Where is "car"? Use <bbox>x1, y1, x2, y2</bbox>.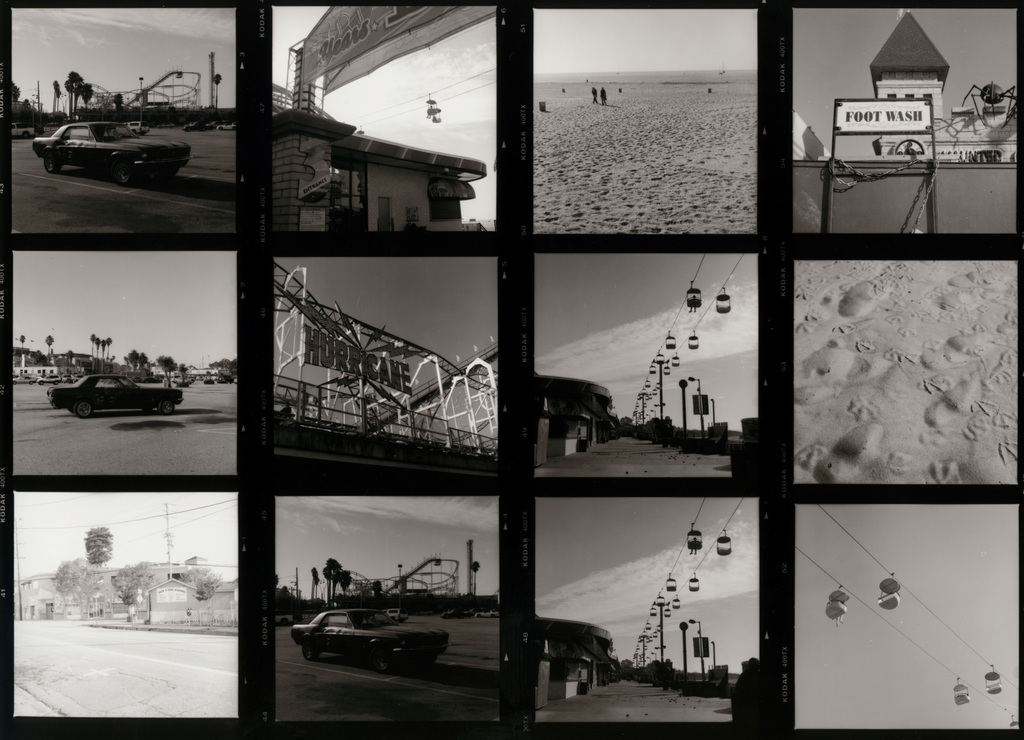
<bbox>124, 121, 143, 131</bbox>.
